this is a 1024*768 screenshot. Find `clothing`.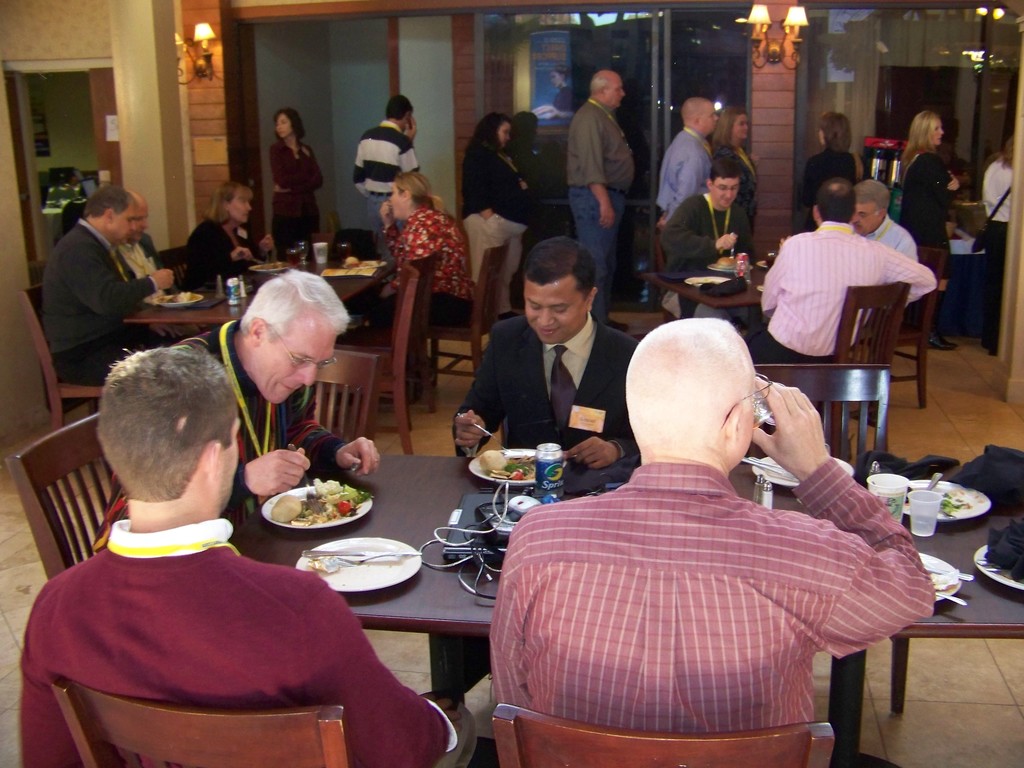
Bounding box: <bbox>184, 216, 261, 297</bbox>.
